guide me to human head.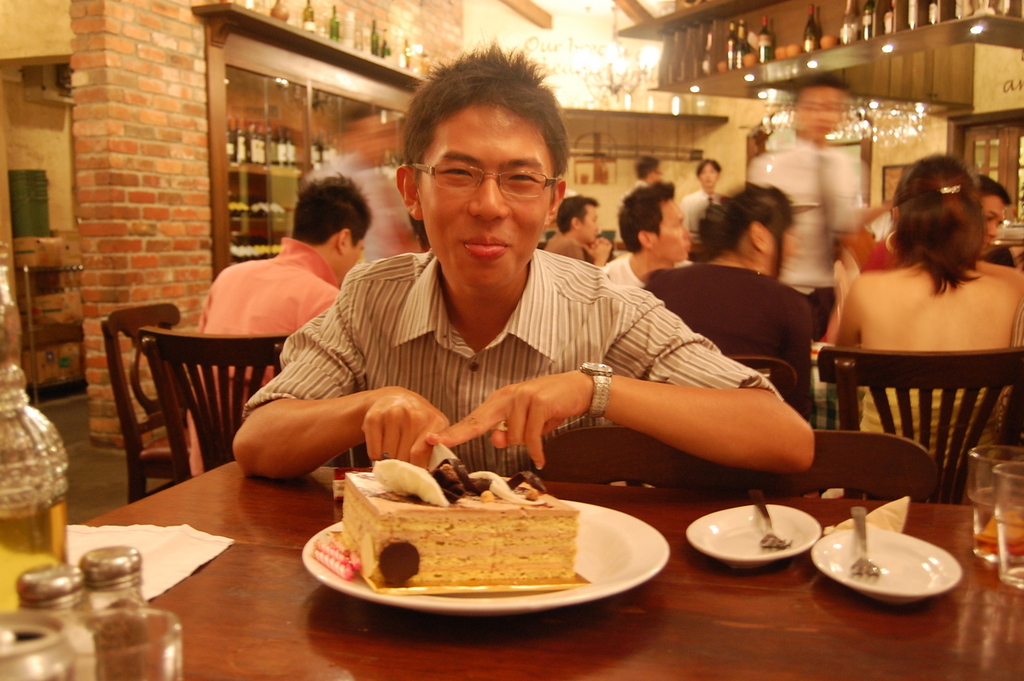
Guidance: 977,172,1014,257.
